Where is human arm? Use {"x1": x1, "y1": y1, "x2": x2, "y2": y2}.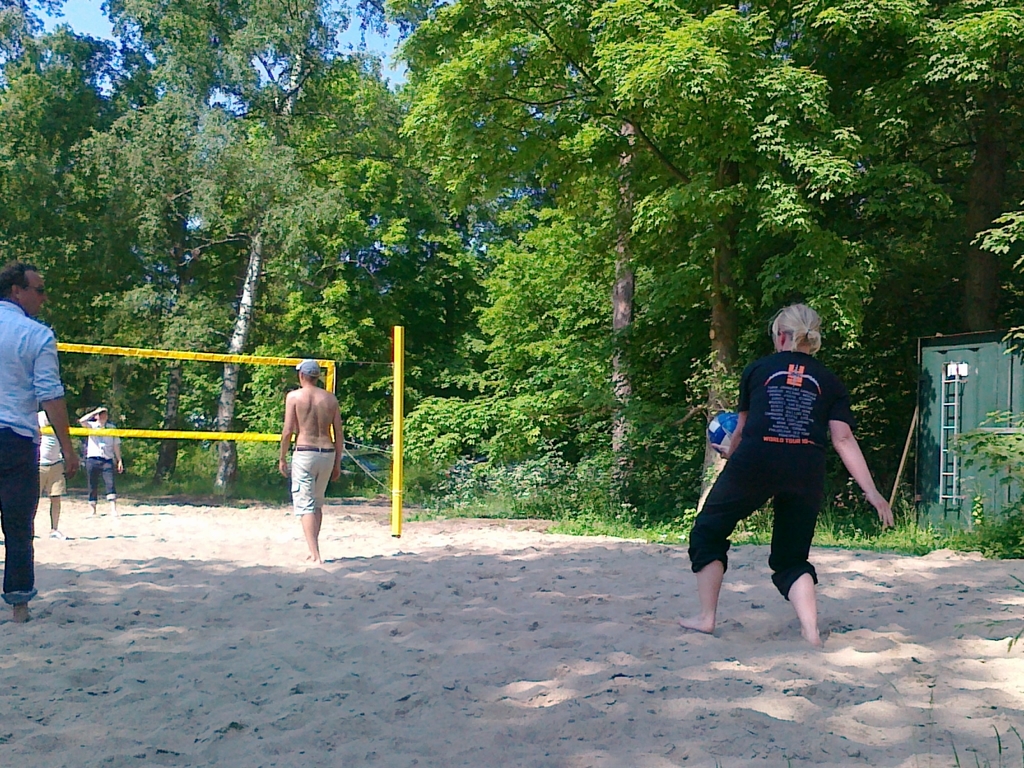
{"x1": 330, "y1": 399, "x2": 348, "y2": 480}.
